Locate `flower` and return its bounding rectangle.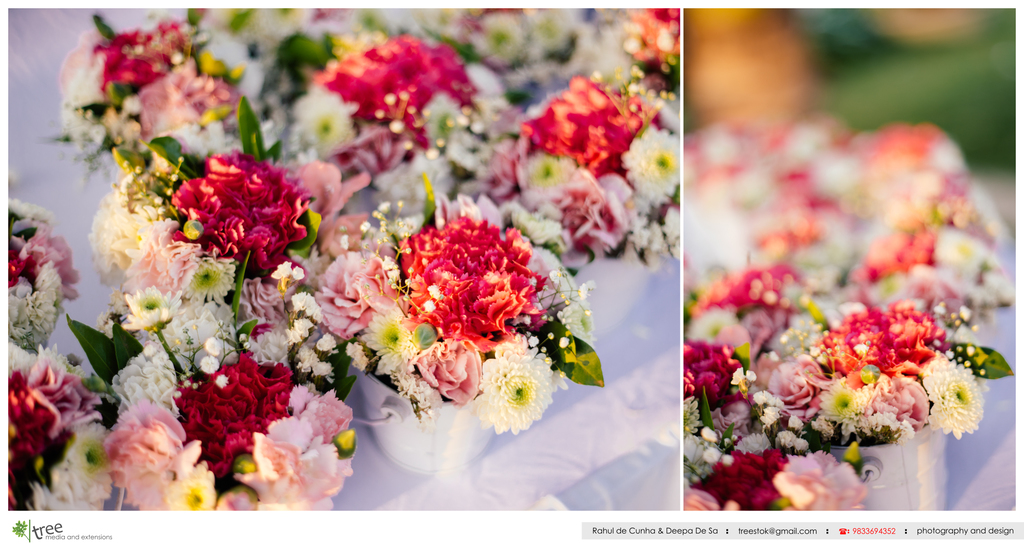
Rect(380, 206, 552, 358).
